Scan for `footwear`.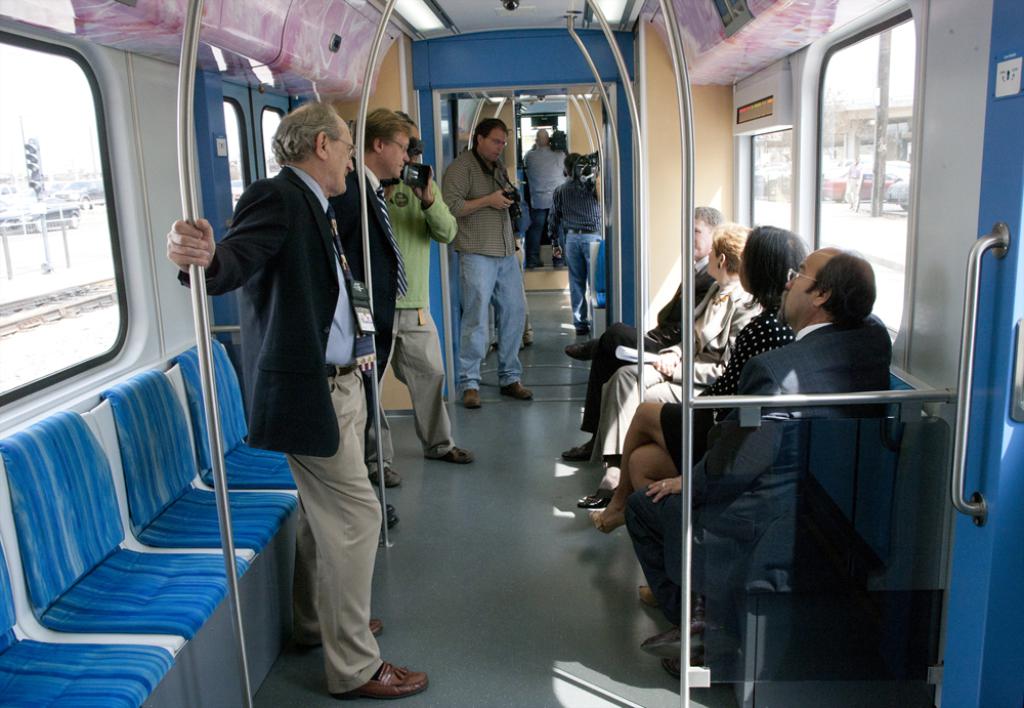
Scan result: rect(369, 469, 399, 486).
